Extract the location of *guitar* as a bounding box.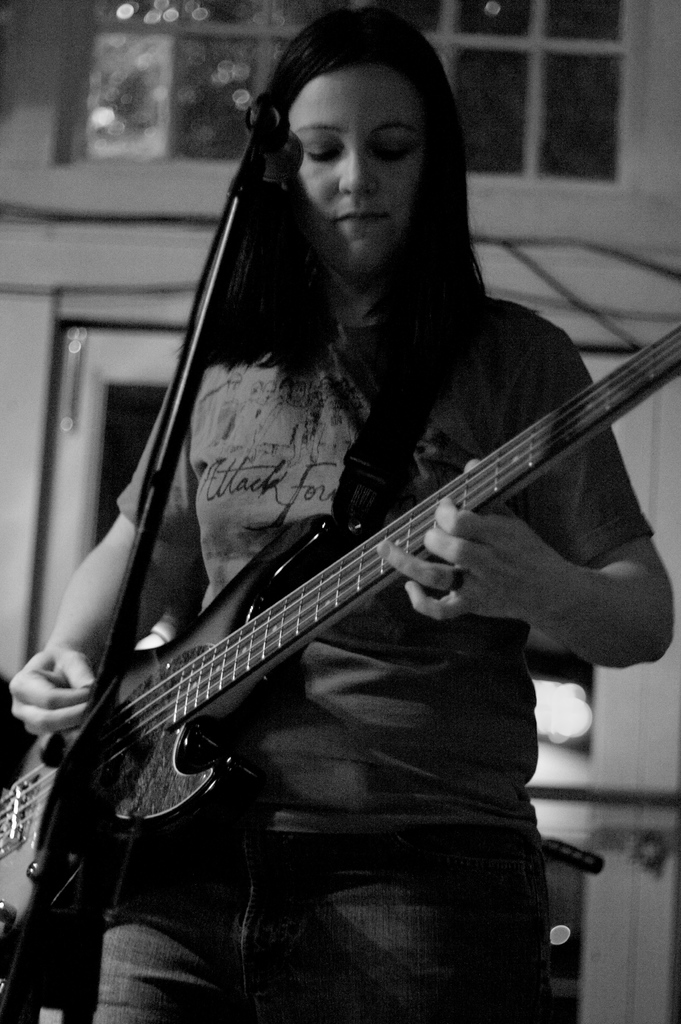
region(0, 310, 680, 1015).
